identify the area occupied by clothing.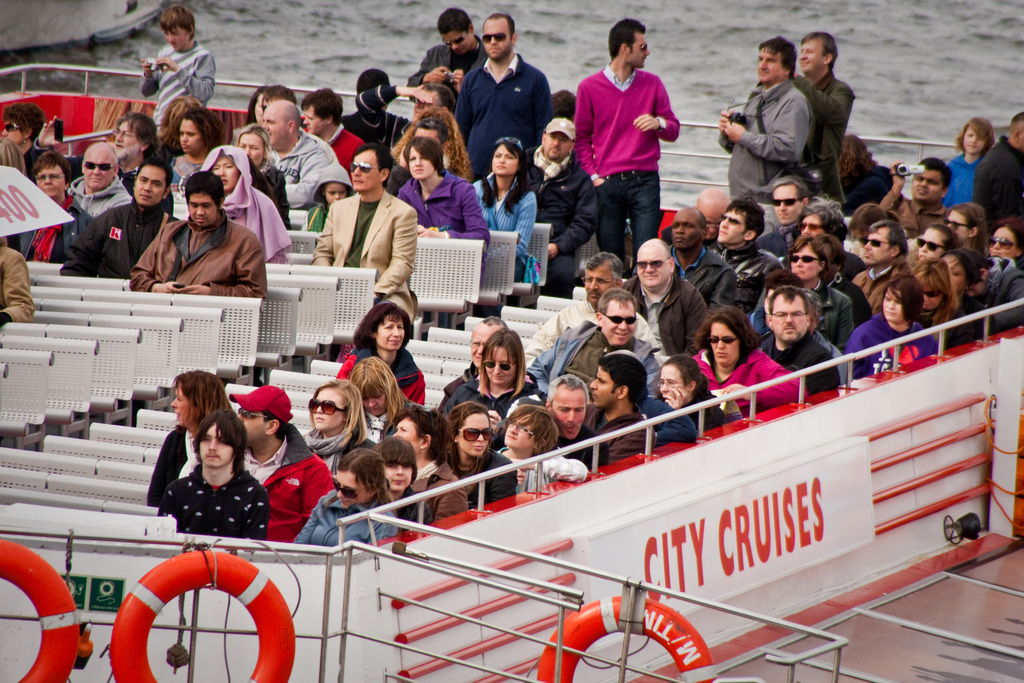
Area: rect(898, 195, 949, 230).
